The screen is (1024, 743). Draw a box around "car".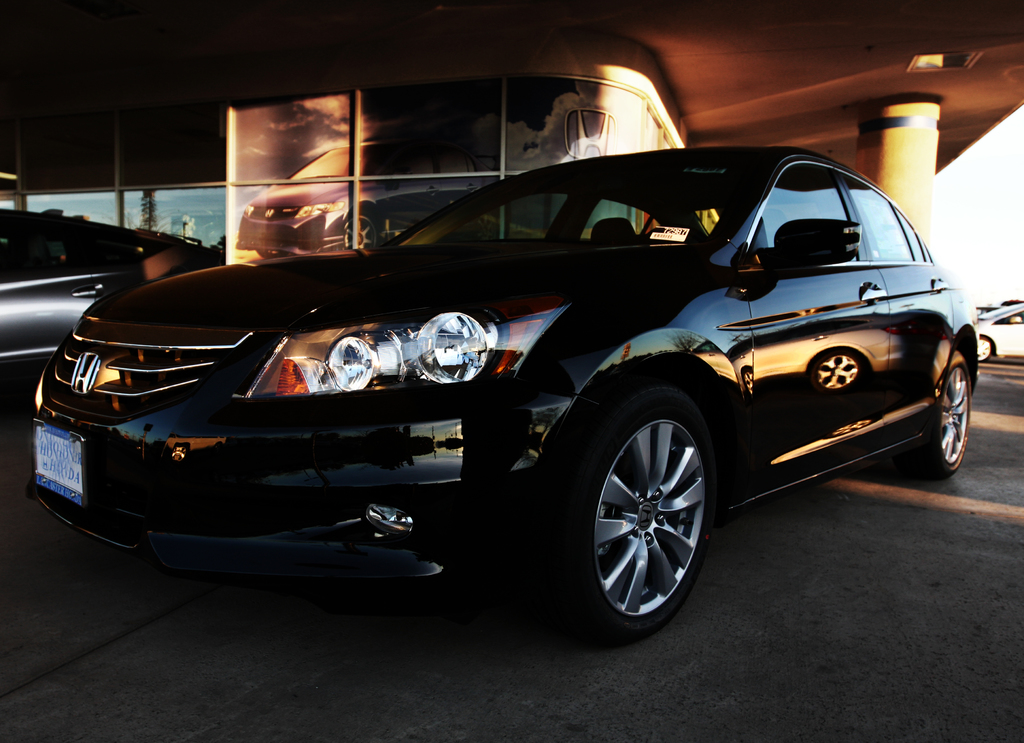
select_region(34, 145, 973, 636).
